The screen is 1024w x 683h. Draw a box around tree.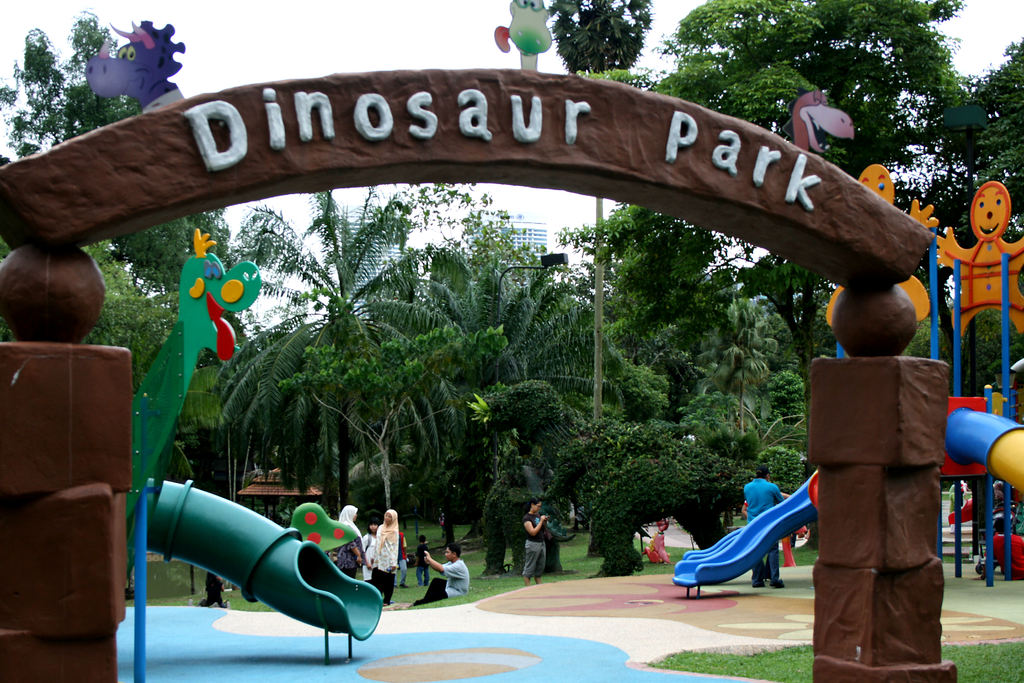
(214, 186, 476, 520).
